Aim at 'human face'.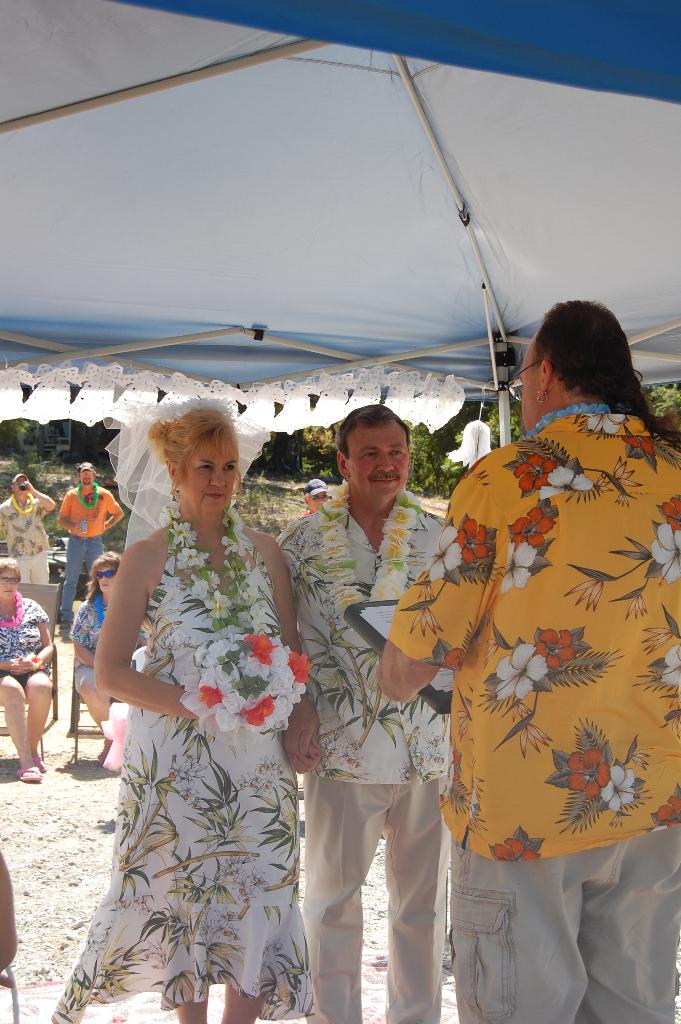
Aimed at locate(354, 424, 413, 492).
